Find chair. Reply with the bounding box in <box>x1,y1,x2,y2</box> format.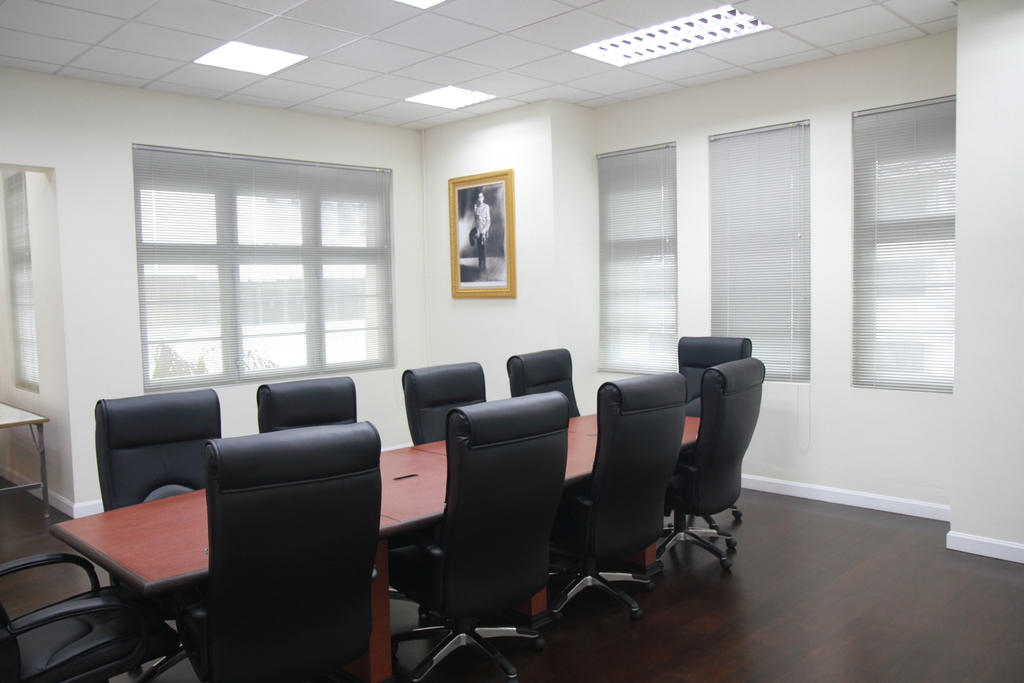
<box>556,372,689,620</box>.
